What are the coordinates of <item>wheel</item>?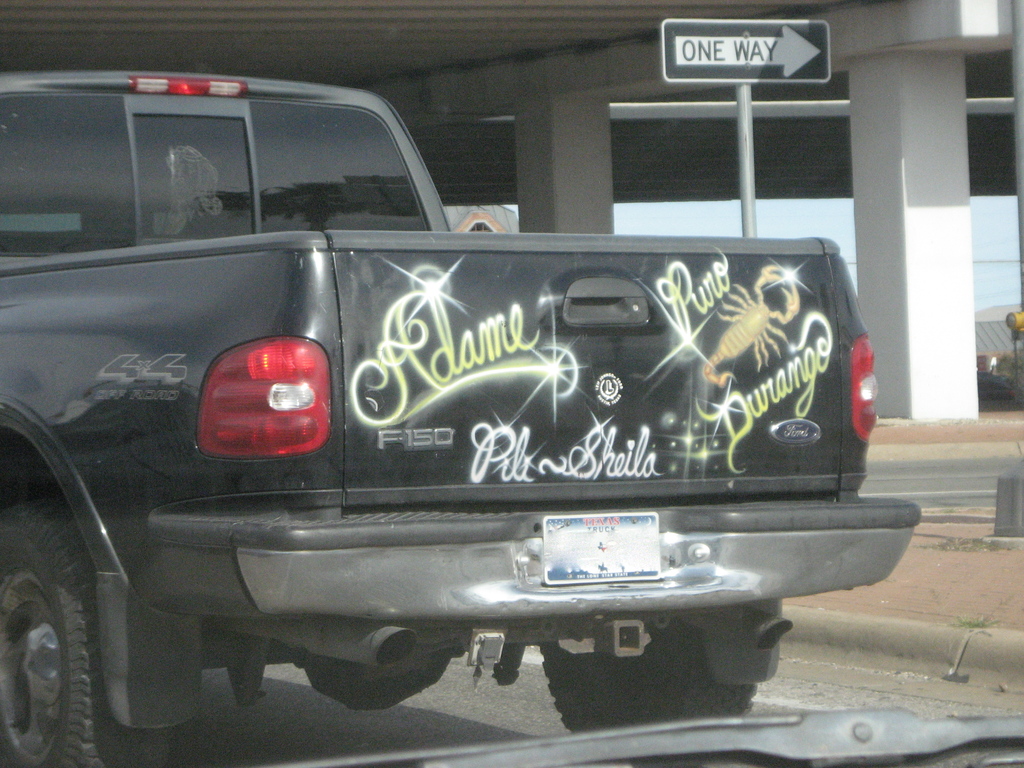
[left=541, top=616, right=756, bottom=736].
